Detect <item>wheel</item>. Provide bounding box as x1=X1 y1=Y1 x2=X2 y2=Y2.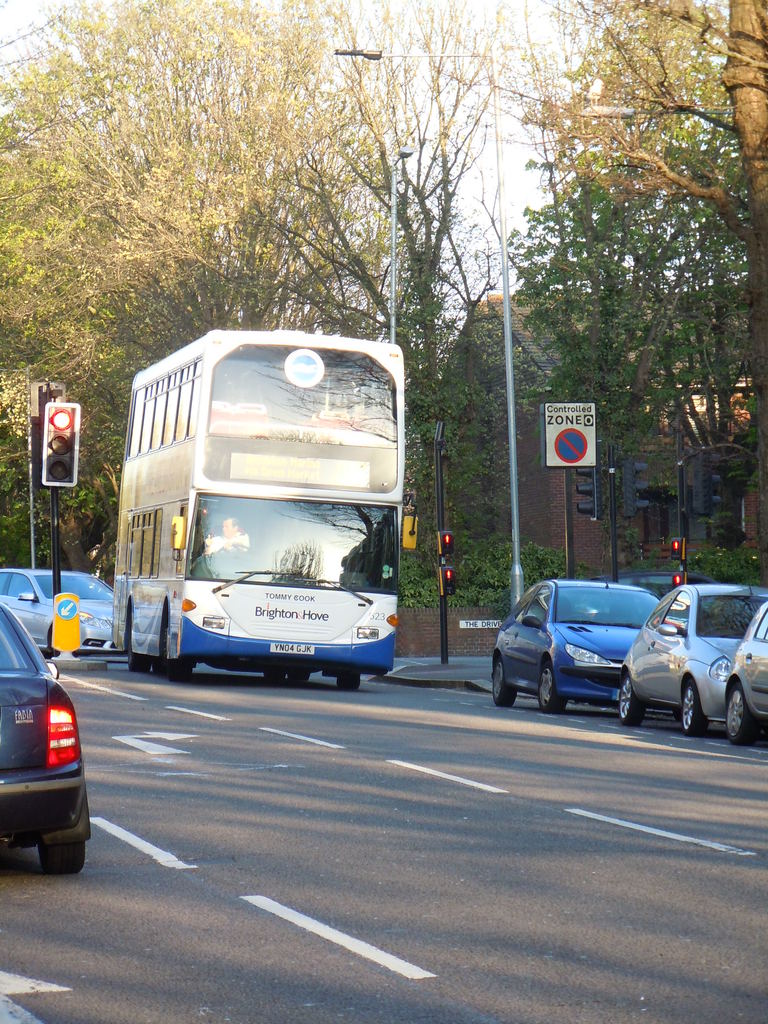
x1=680 y1=676 x2=709 y2=737.
